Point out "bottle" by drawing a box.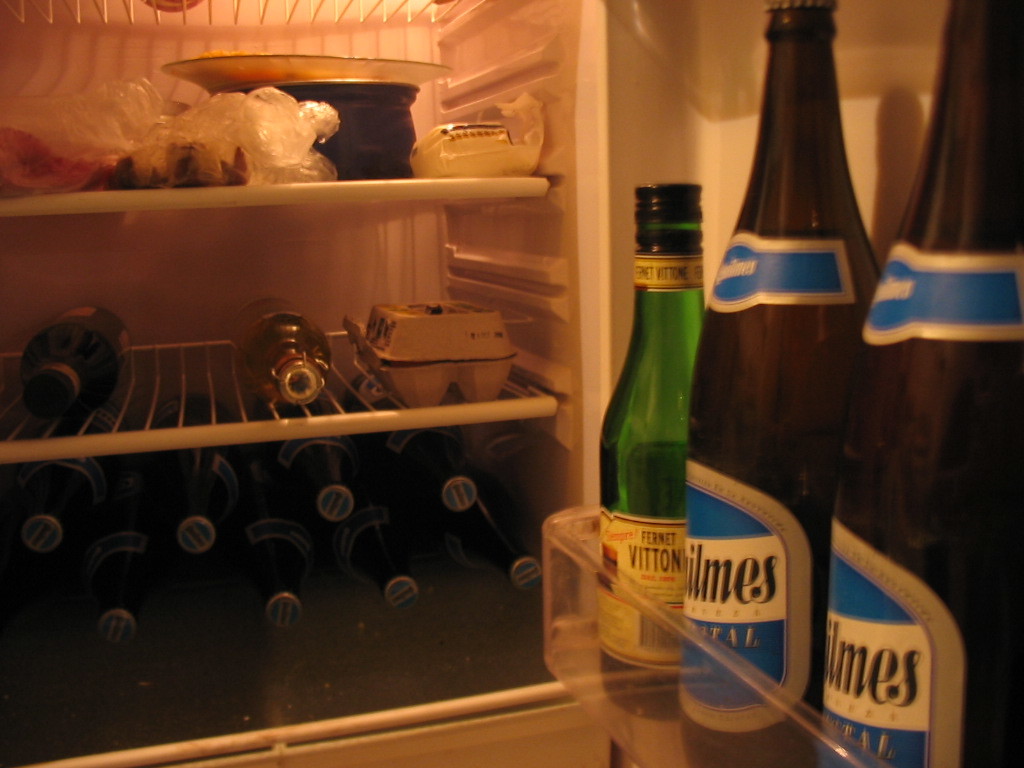
592, 185, 723, 717.
